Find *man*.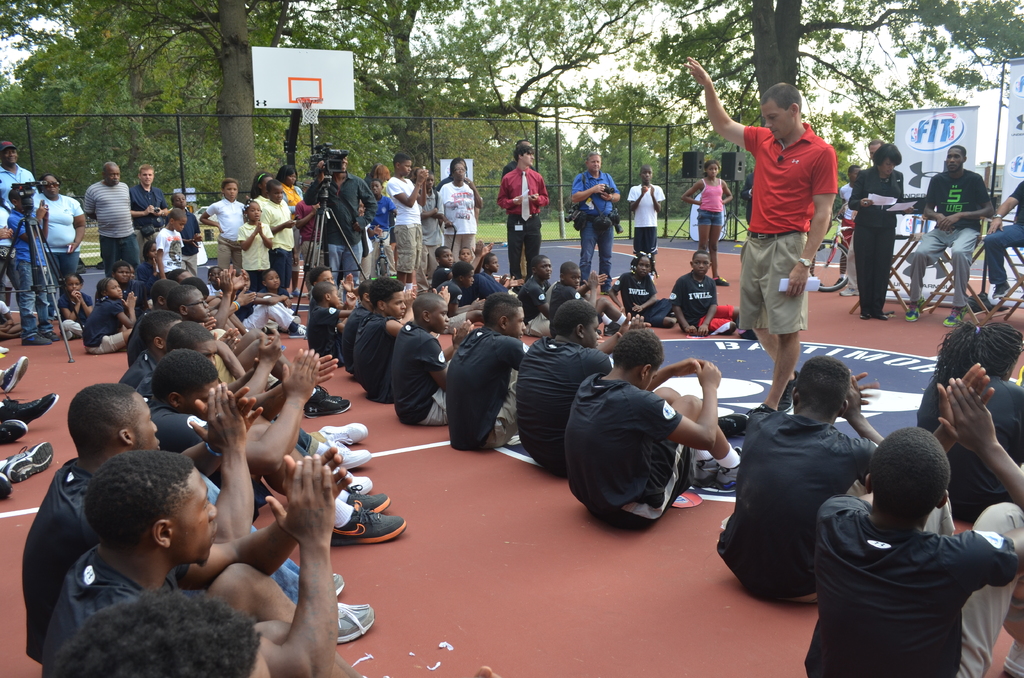
[438, 285, 538, 457].
